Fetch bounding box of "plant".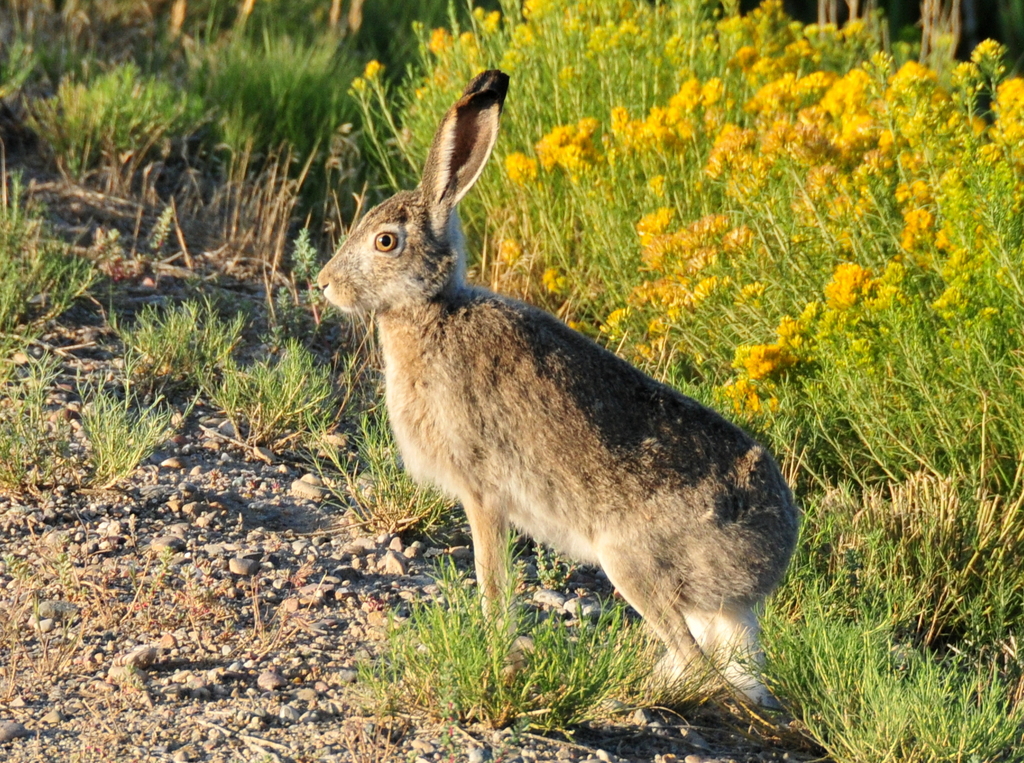
Bbox: <bbox>250, 233, 356, 350</bbox>.
